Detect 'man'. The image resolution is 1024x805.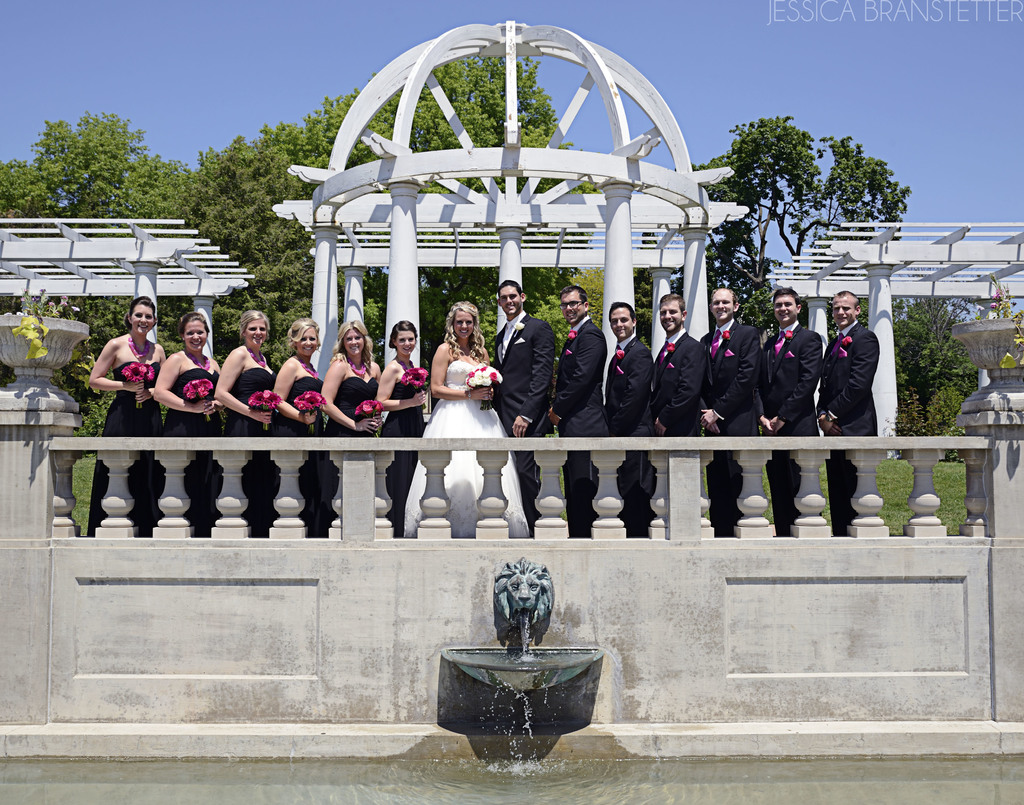
rect(497, 282, 556, 542).
